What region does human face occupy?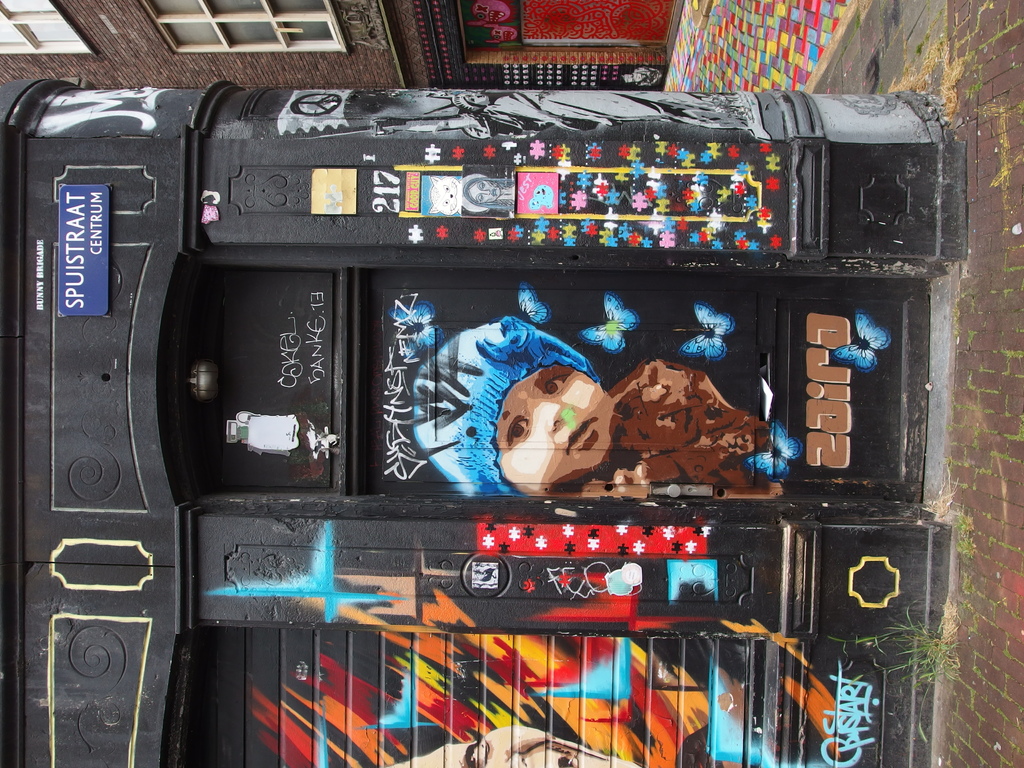
{"left": 495, "top": 366, "right": 616, "bottom": 495}.
